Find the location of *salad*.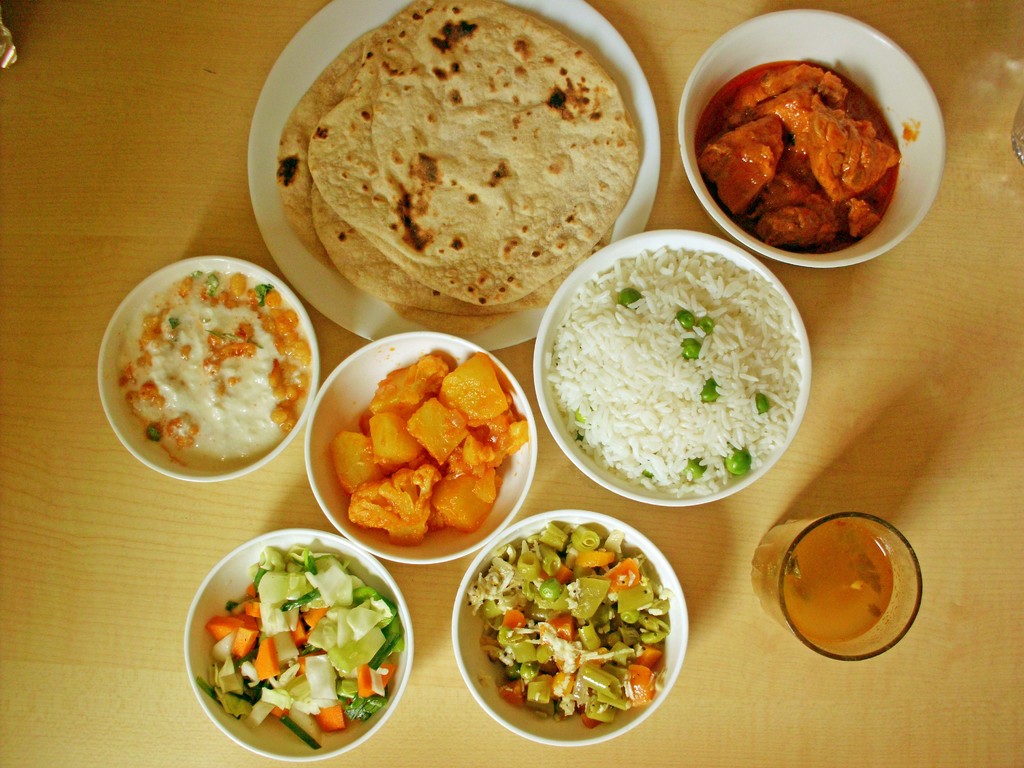
Location: (left=200, top=547, right=400, bottom=751).
